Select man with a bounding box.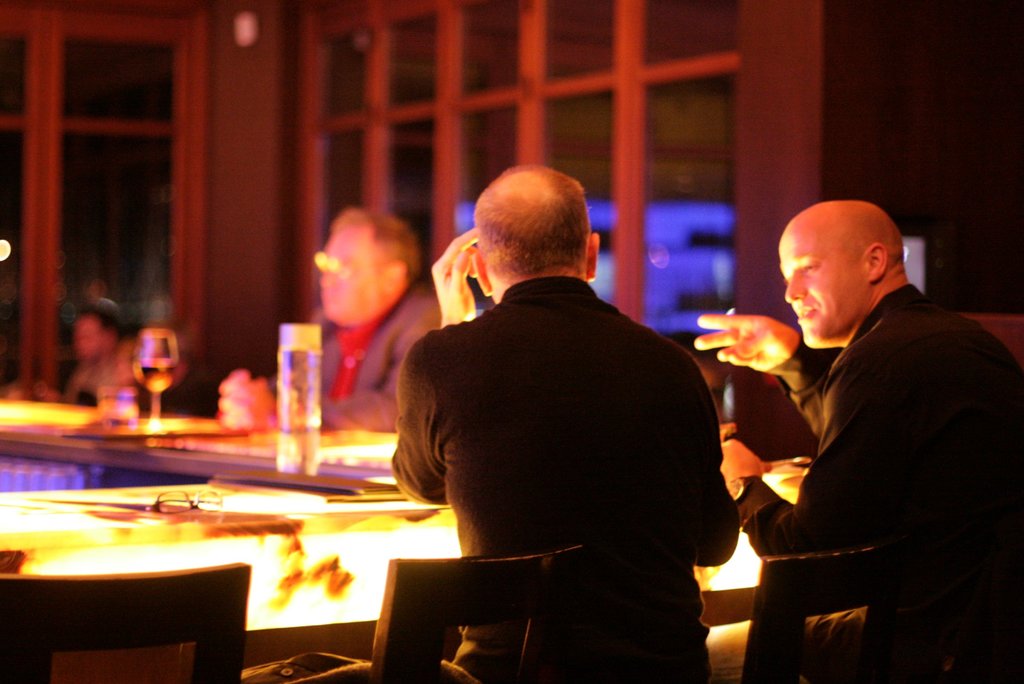
left=390, top=167, right=738, bottom=681.
